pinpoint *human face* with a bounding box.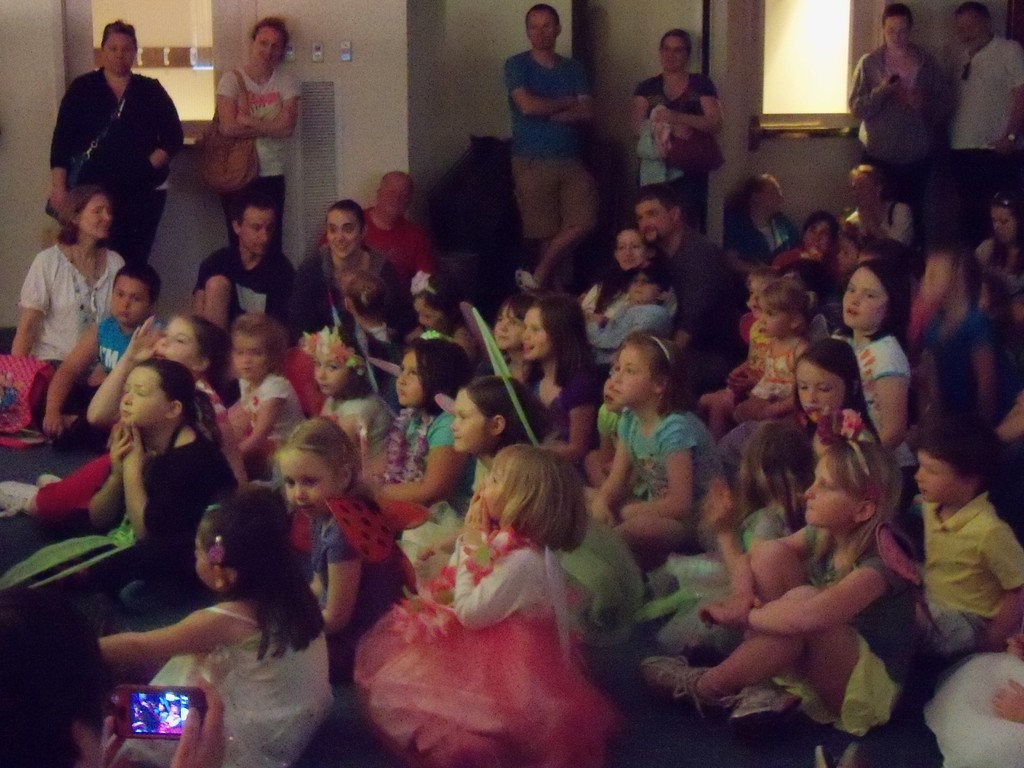
282:447:338:516.
